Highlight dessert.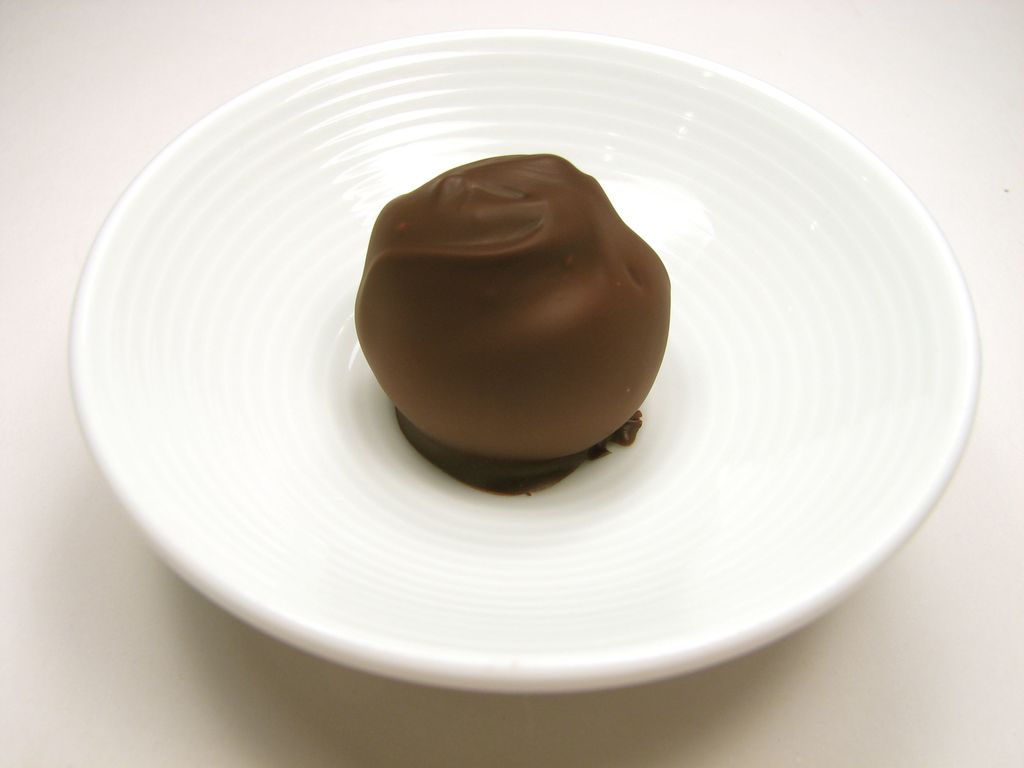
Highlighted region: 328:180:666:488.
